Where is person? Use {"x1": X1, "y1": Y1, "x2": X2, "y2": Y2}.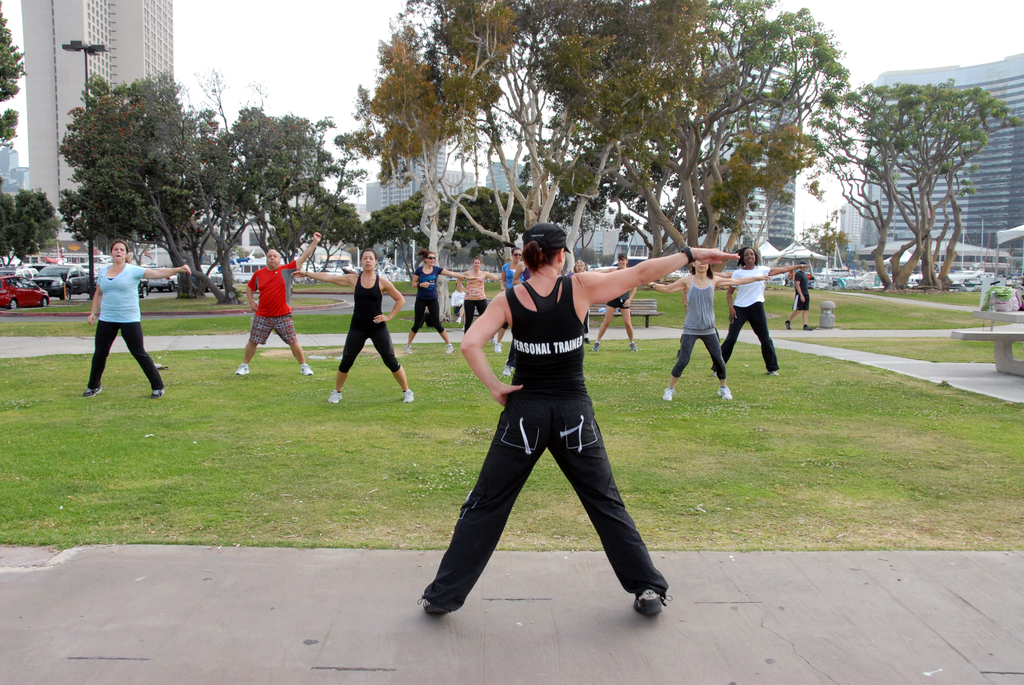
{"x1": 292, "y1": 248, "x2": 414, "y2": 405}.
